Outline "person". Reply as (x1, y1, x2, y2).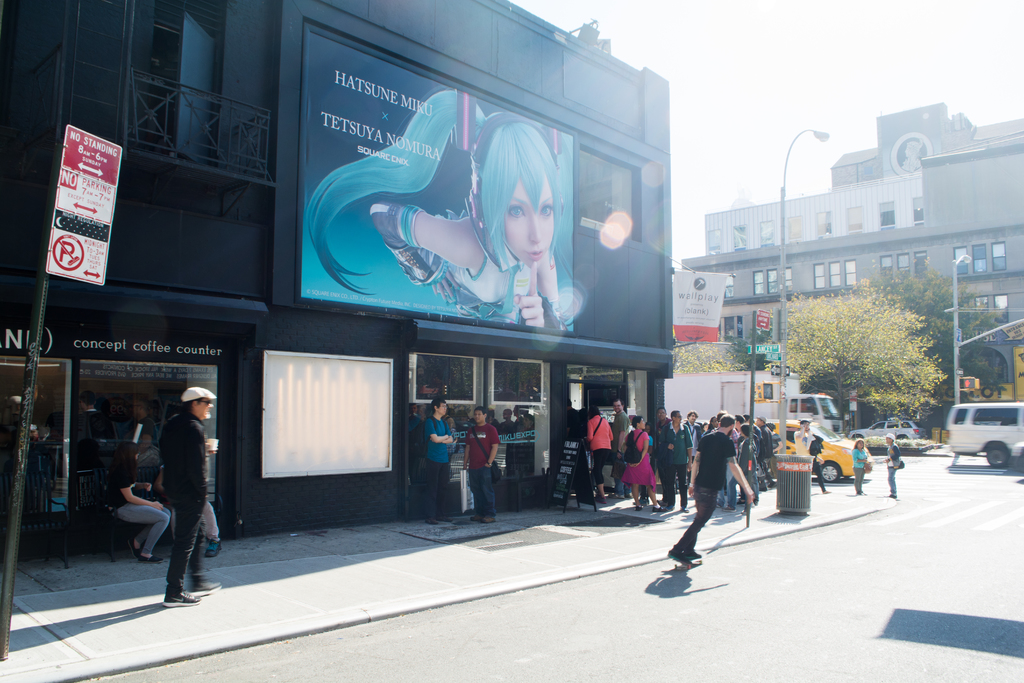
(565, 395, 582, 438).
